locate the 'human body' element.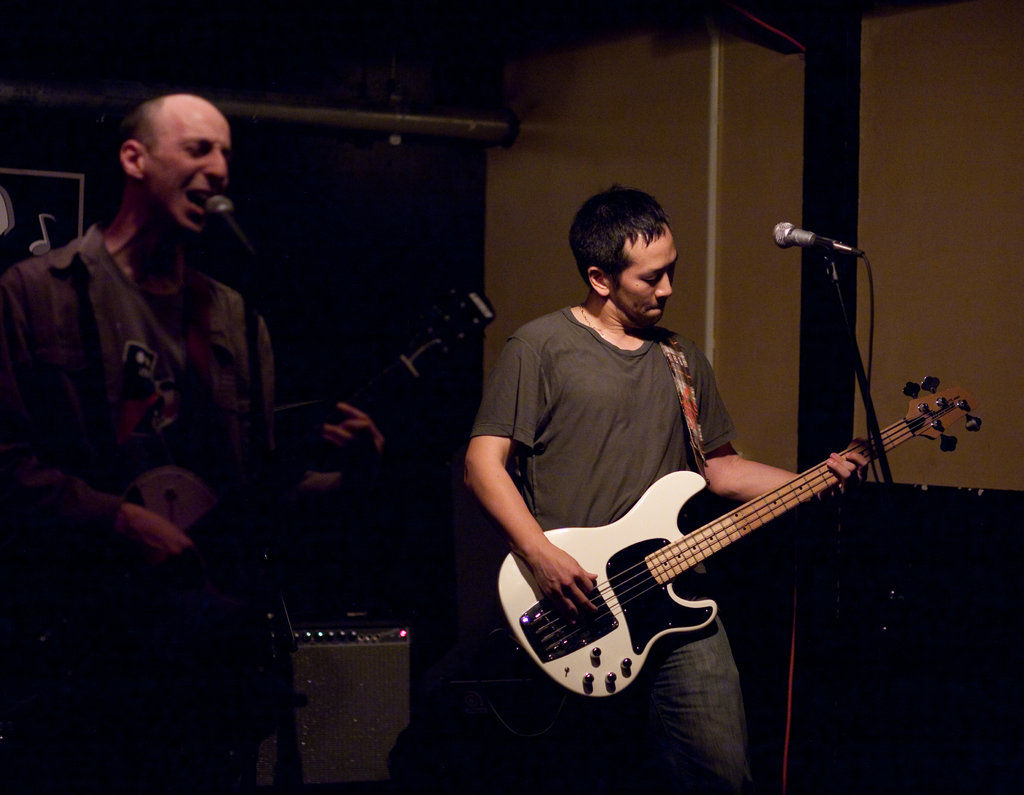
Element bbox: <bbox>456, 184, 870, 791</bbox>.
